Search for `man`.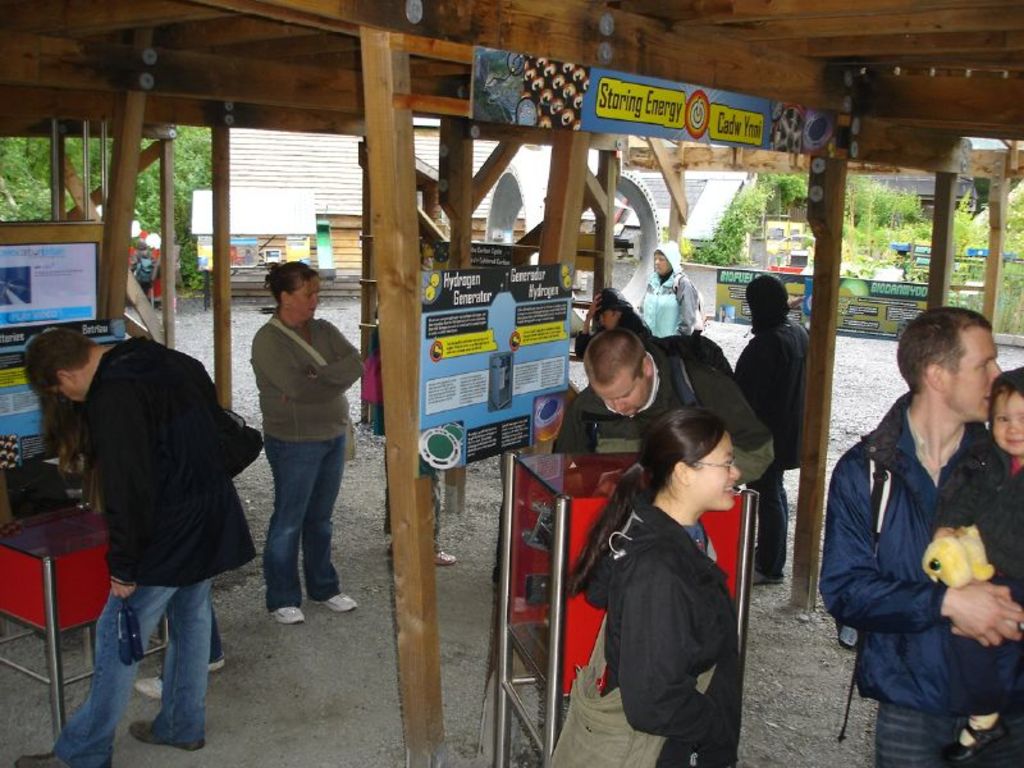
Found at detection(550, 325, 774, 488).
